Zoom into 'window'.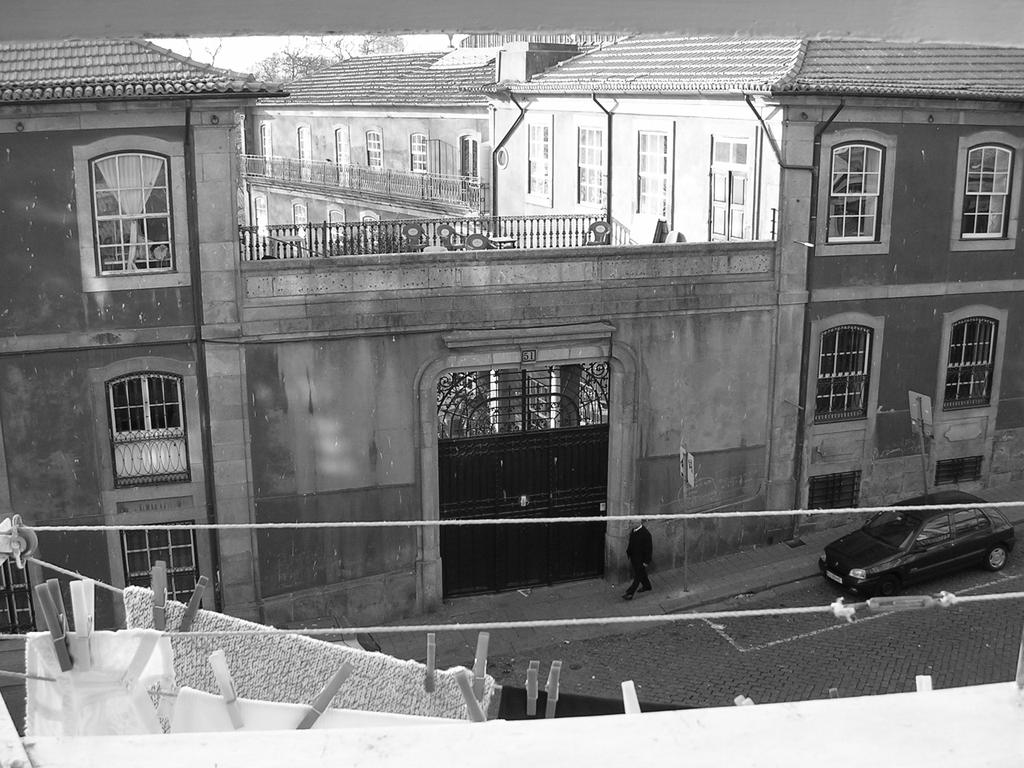
Zoom target: pyautogui.locateOnScreen(817, 324, 876, 419).
